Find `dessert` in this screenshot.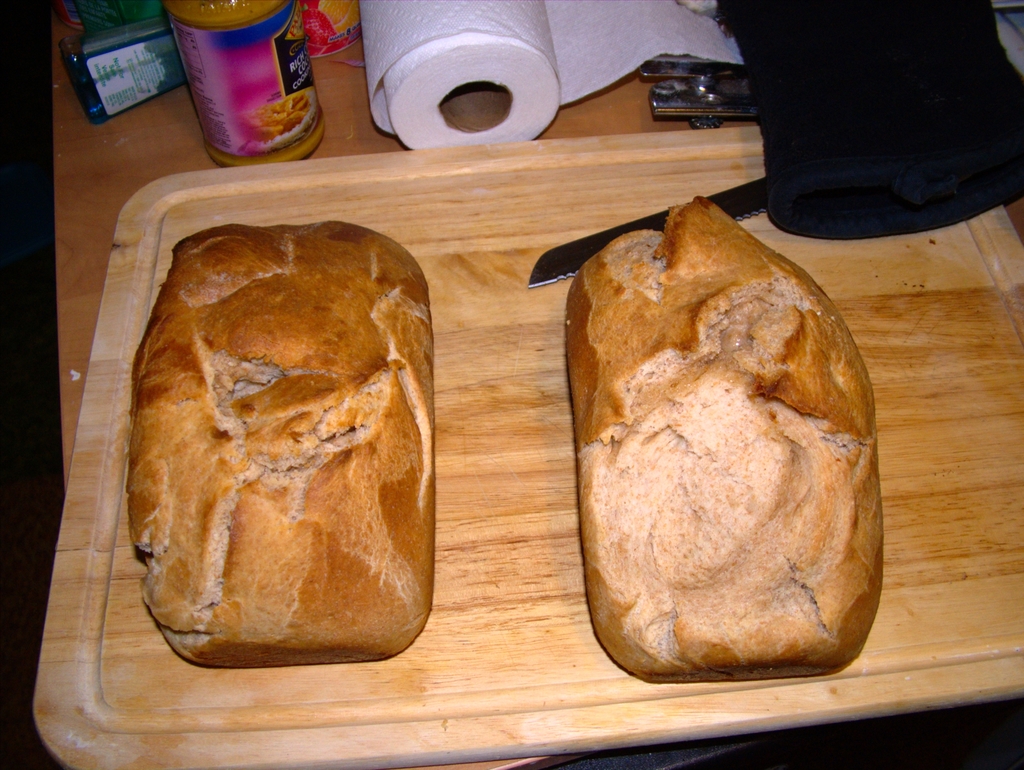
The bounding box for `dessert` is [left=561, top=195, right=887, bottom=685].
